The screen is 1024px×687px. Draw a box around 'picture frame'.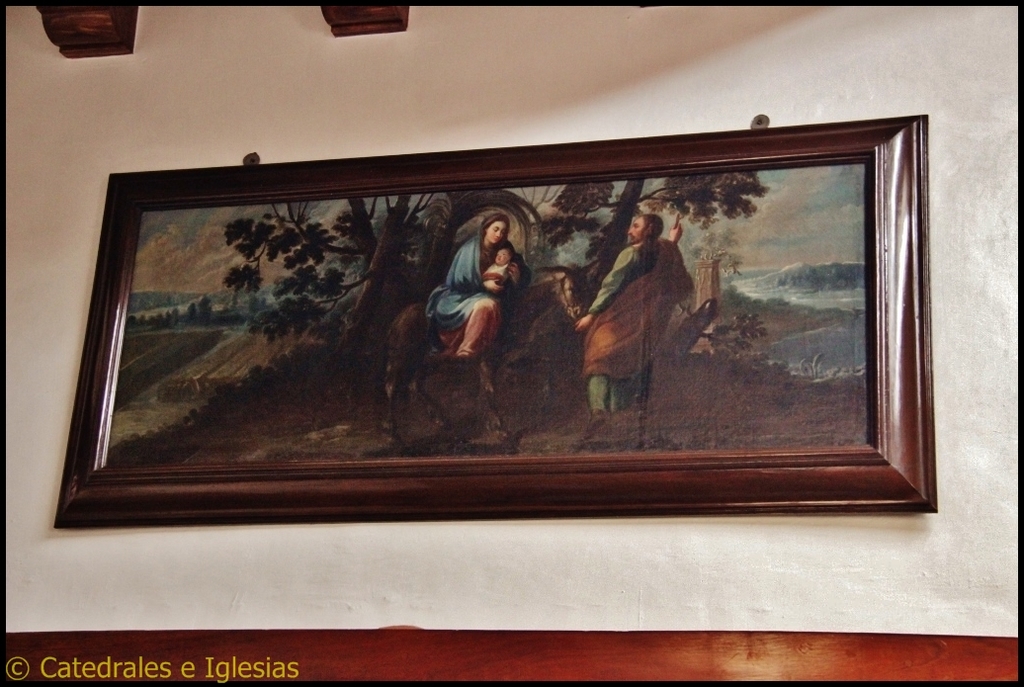
53:112:936:523.
